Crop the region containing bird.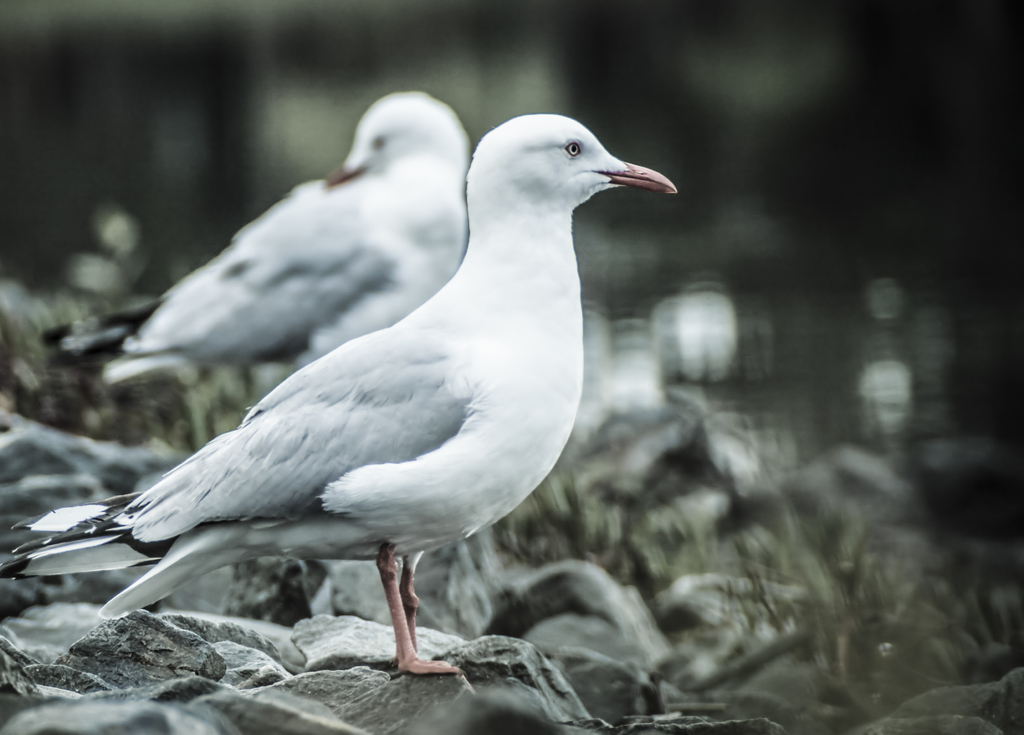
Crop region: (x1=35, y1=83, x2=474, y2=372).
